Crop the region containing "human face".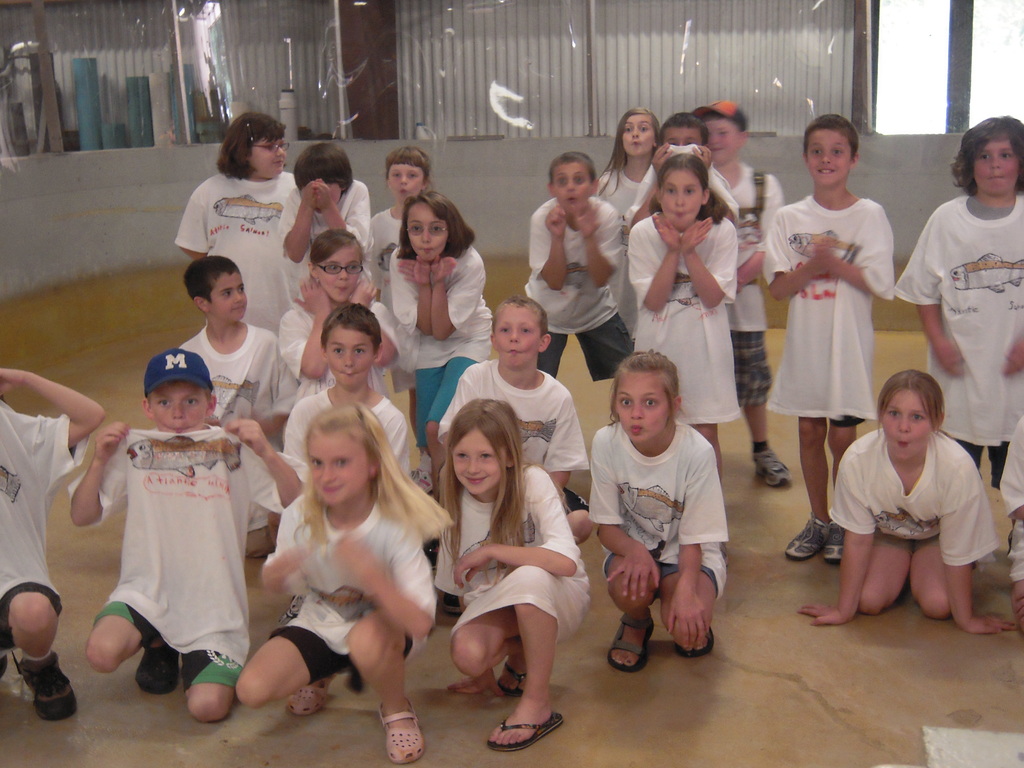
Crop region: left=974, top=135, right=1022, bottom=199.
